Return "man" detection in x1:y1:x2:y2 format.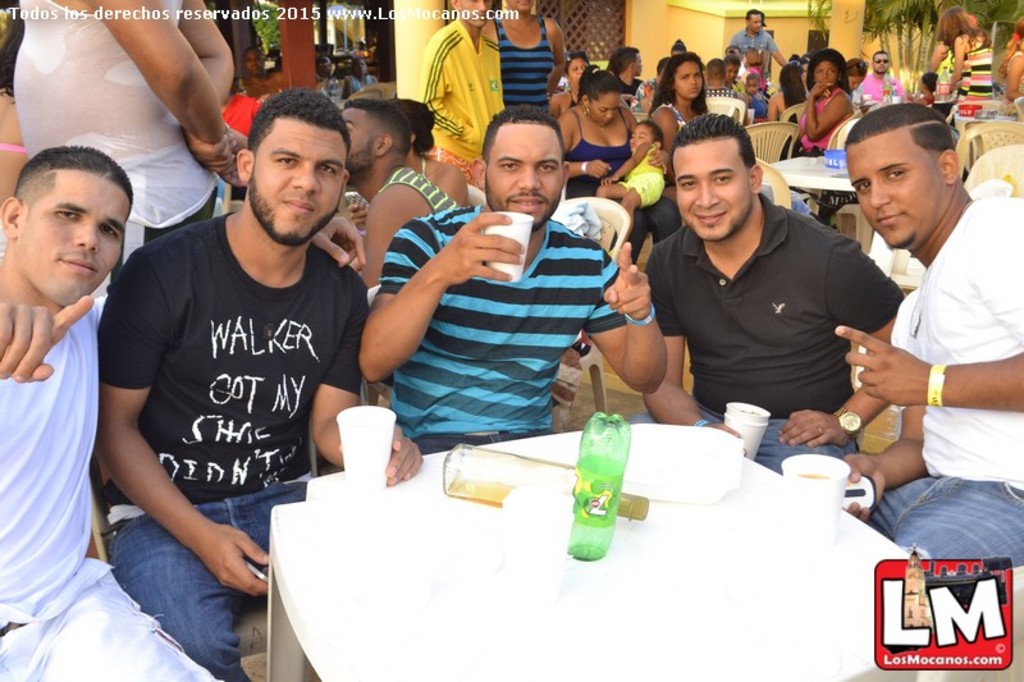
861:47:897:100.
